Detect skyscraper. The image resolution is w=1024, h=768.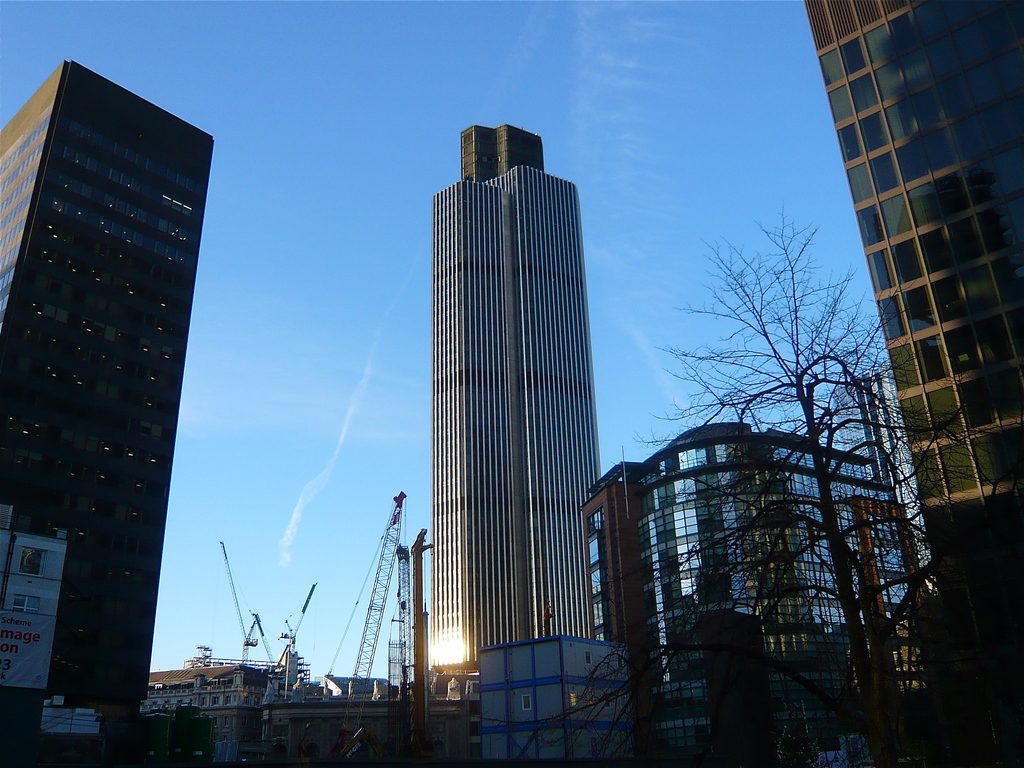
BBox(7, 36, 223, 699).
